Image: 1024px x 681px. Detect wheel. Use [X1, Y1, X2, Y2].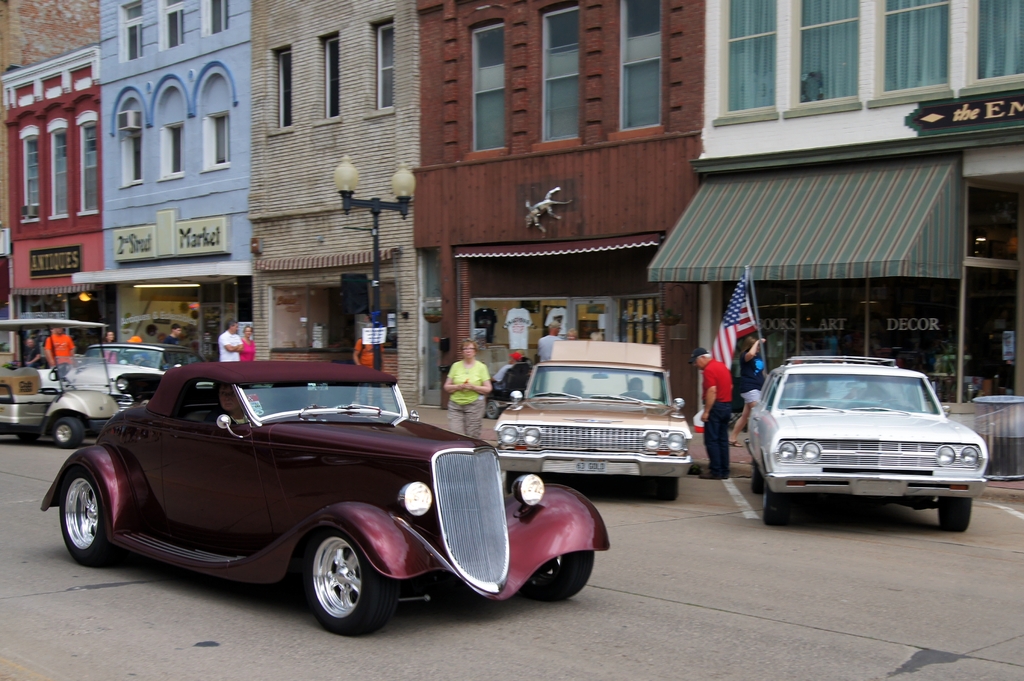
[751, 457, 765, 494].
